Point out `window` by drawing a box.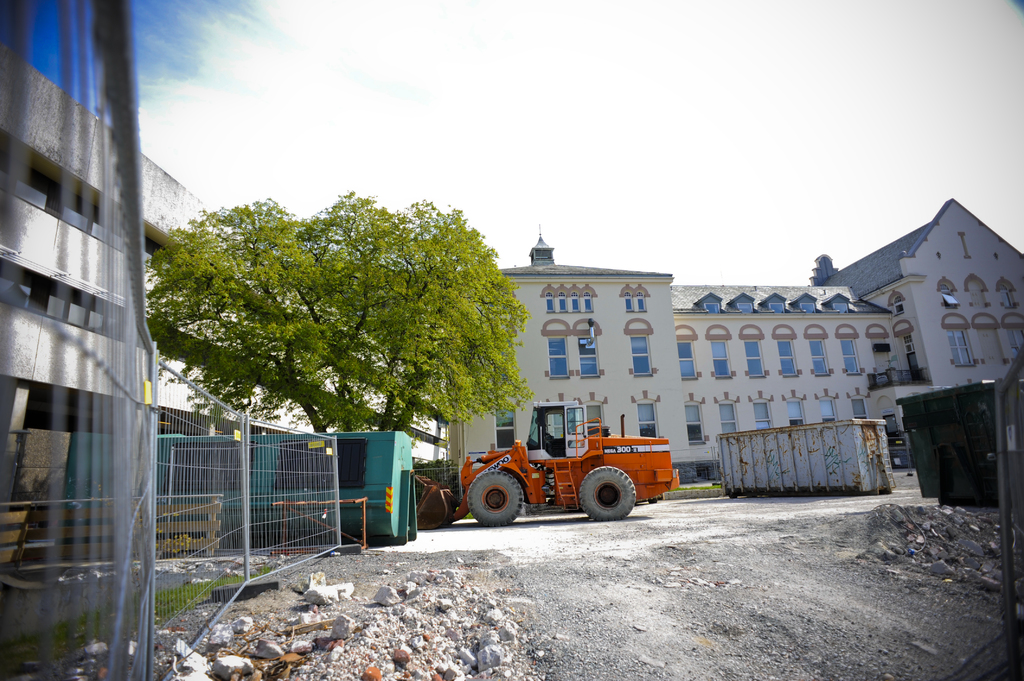
{"left": 1002, "top": 289, "right": 1018, "bottom": 306}.
